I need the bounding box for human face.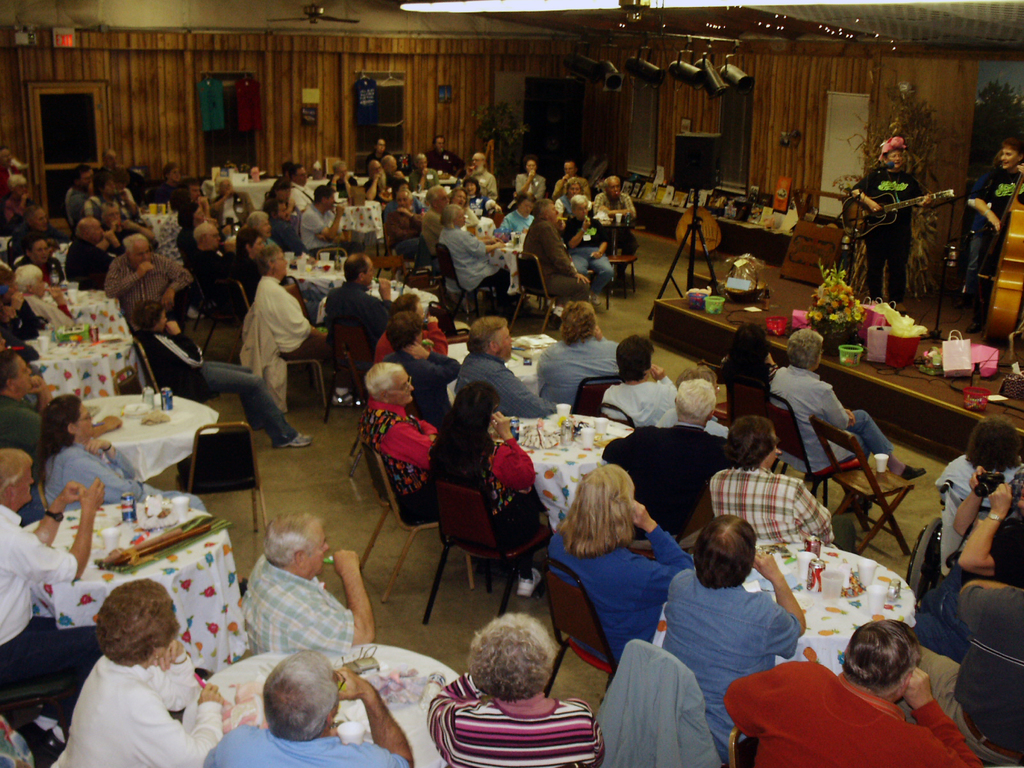
Here it is: l=251, t=236, r=262, b=254.
